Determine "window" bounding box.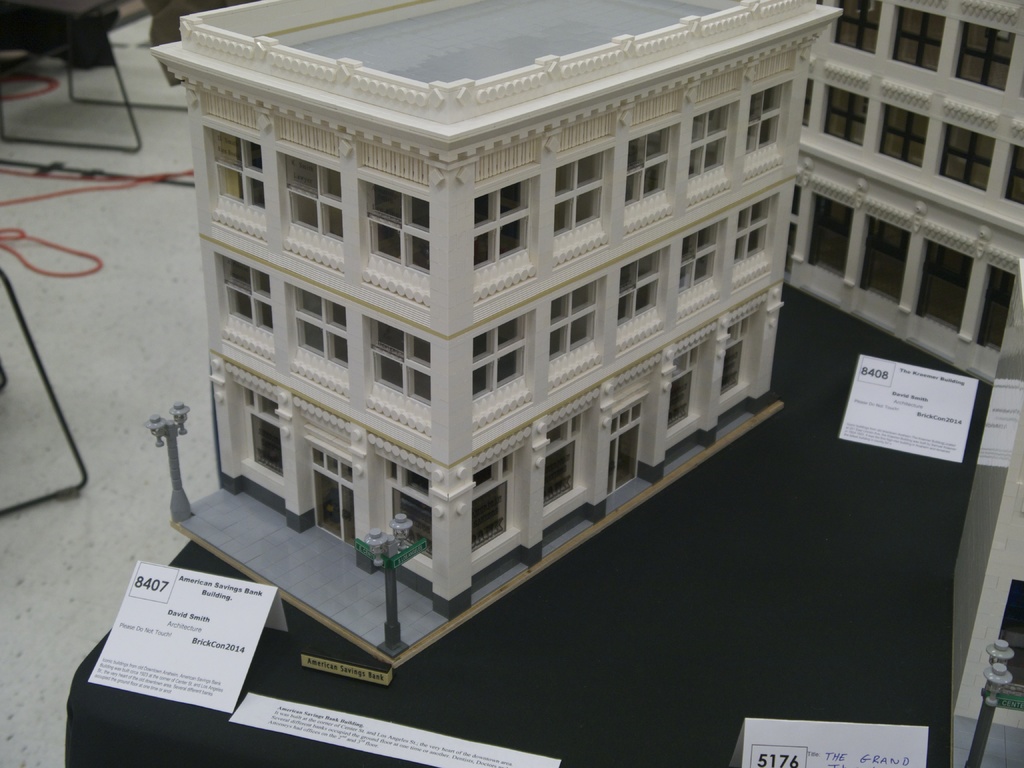
Determined: [left=292, top=283, right=346, bottom=367].
